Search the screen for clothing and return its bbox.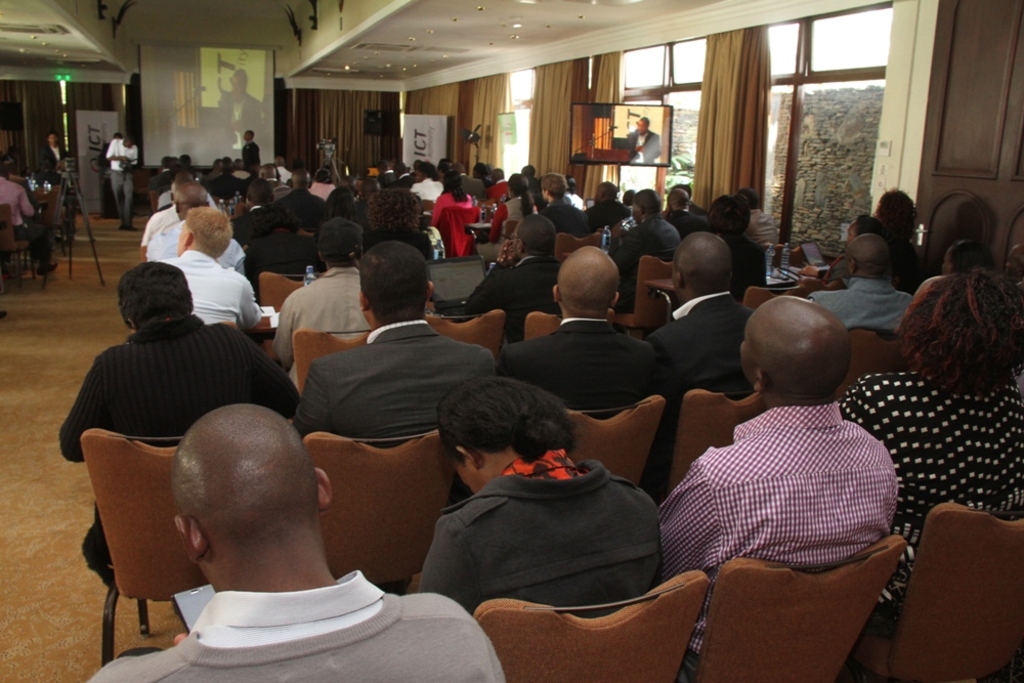
Found: x1=797 y1=275 x2=908 y2=331.
